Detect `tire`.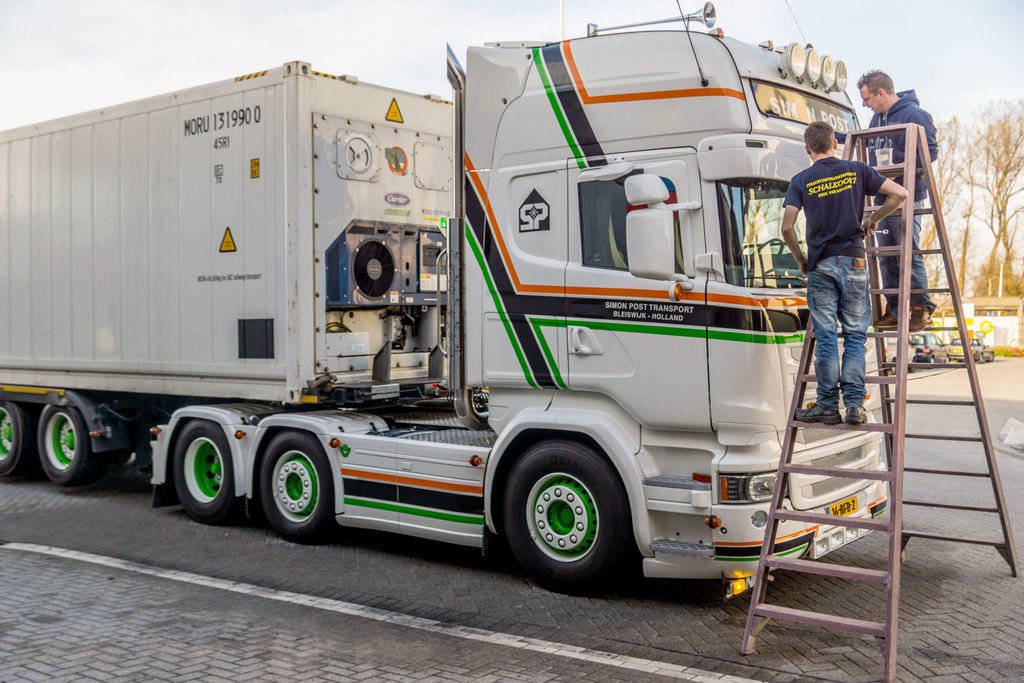
Detected at pyautogui.locateOnScreen(974, 352, 982, 361).
